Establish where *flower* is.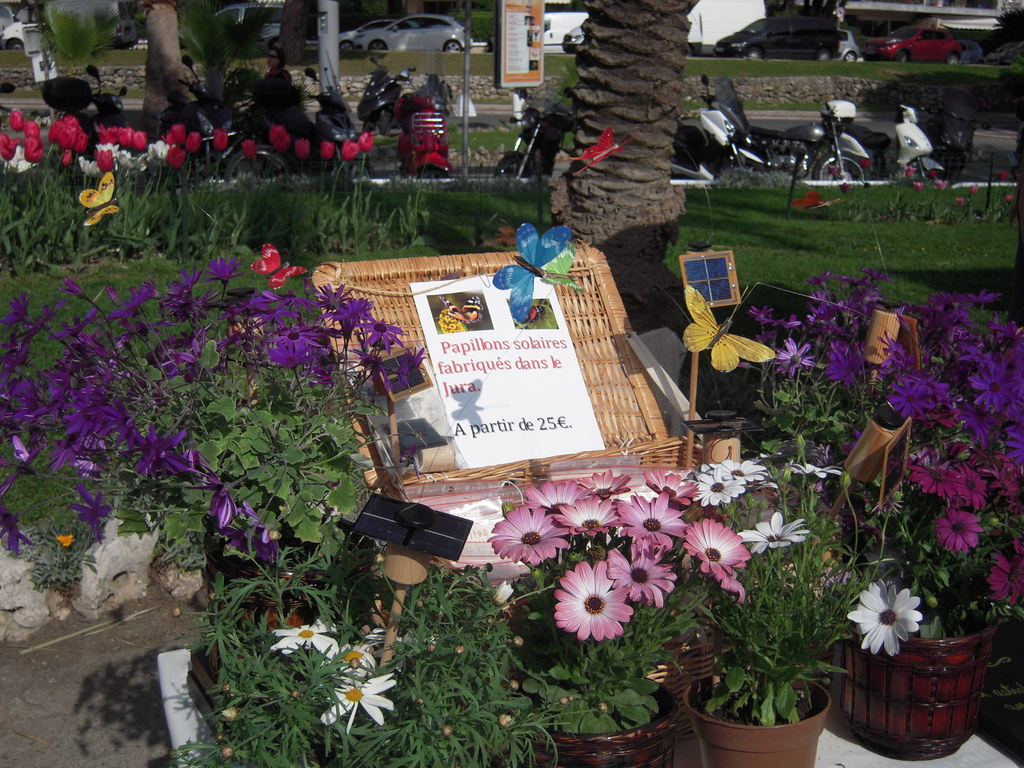
Established at [x1=97, y1=126, x2=115, y2=145].
